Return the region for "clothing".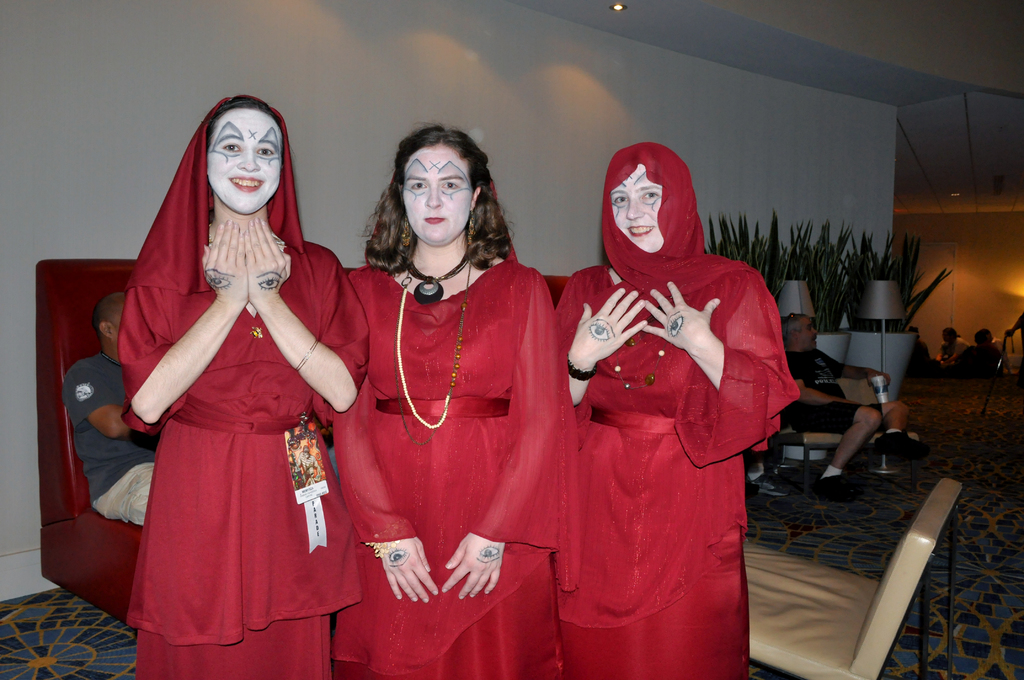
116/235/373/679.
